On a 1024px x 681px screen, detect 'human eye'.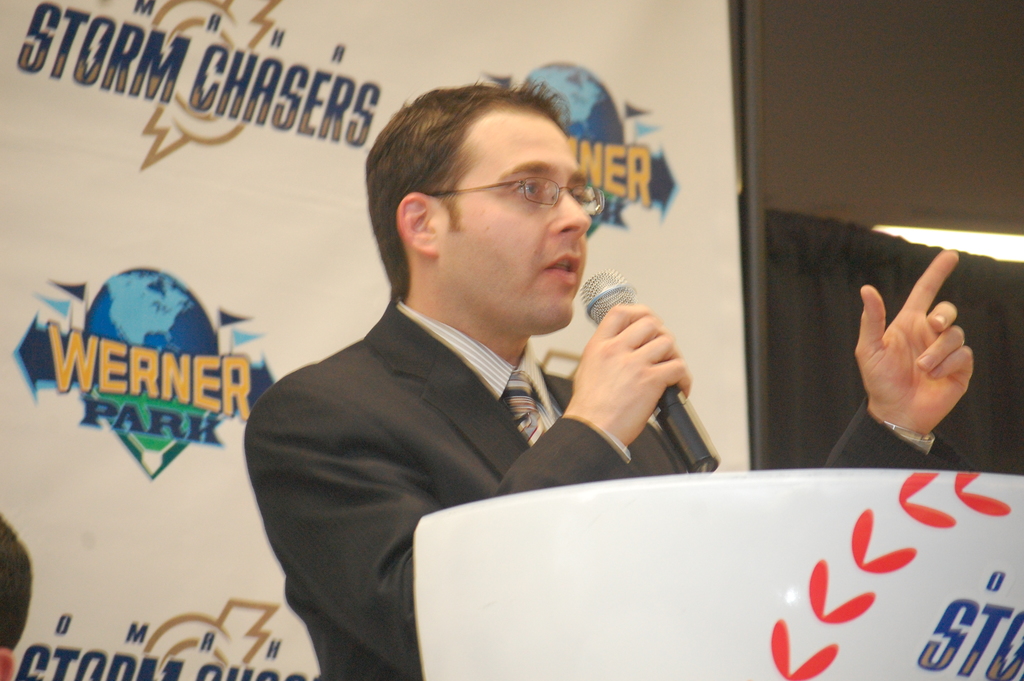
[left=520, top=182, right=545, bottom=197].
